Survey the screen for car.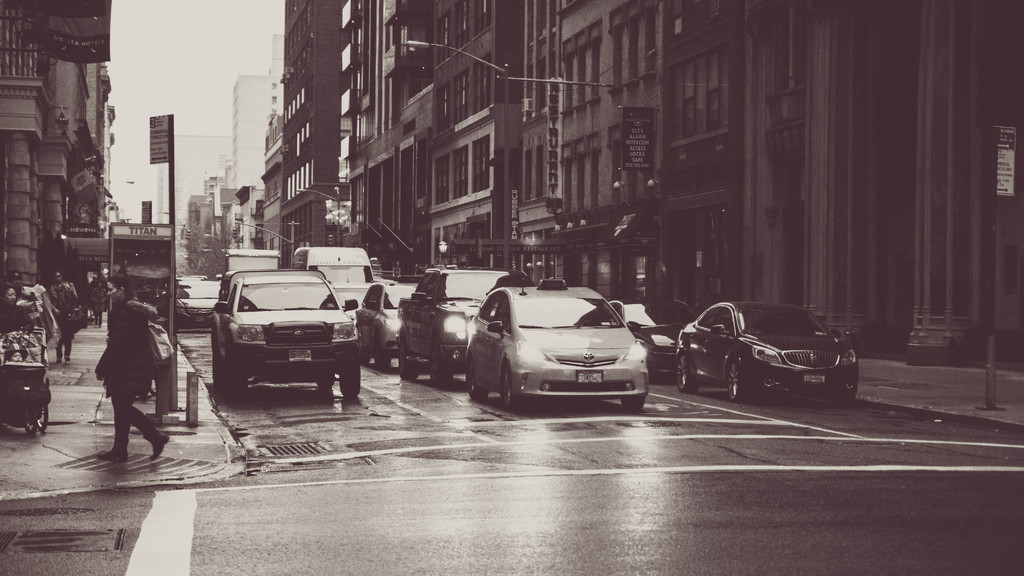
Survey found: (464,277,649,412).
